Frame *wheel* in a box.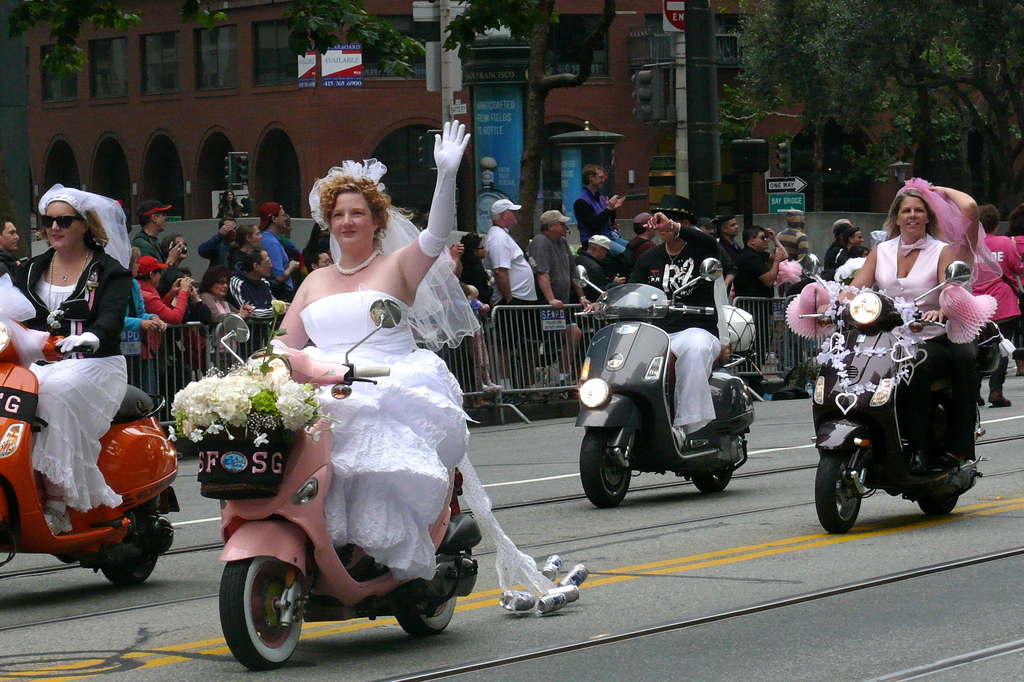
<region>104, 552, 158, 585</region>.
